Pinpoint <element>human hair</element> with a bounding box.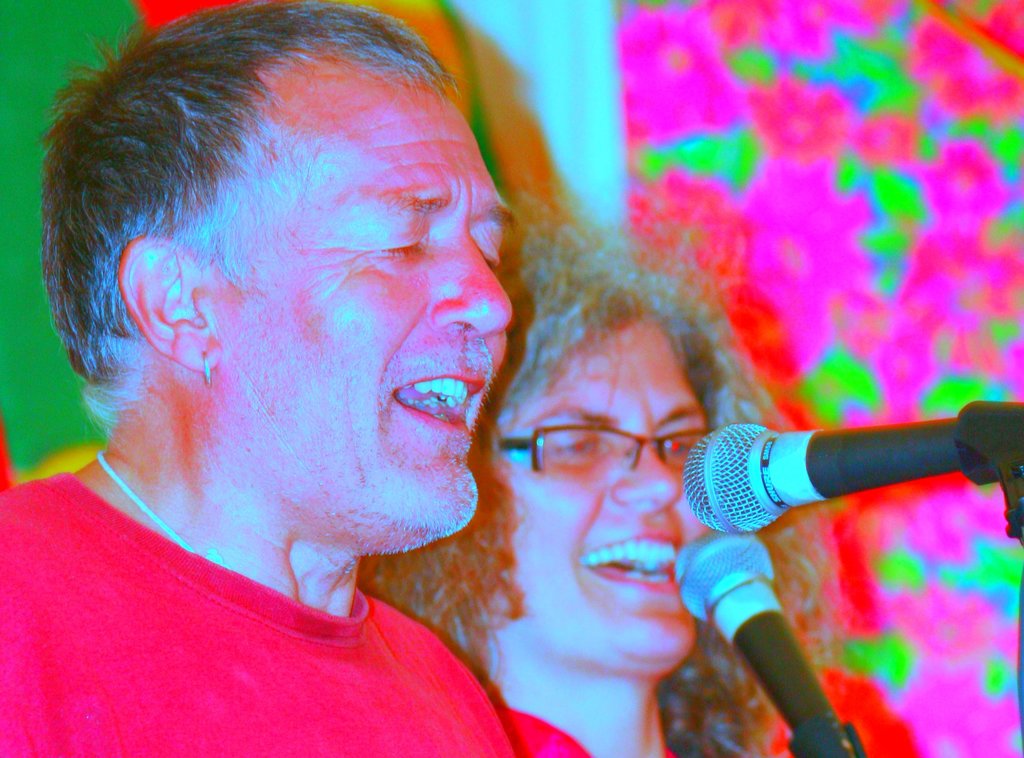
region(355, 229, 785, 757).
